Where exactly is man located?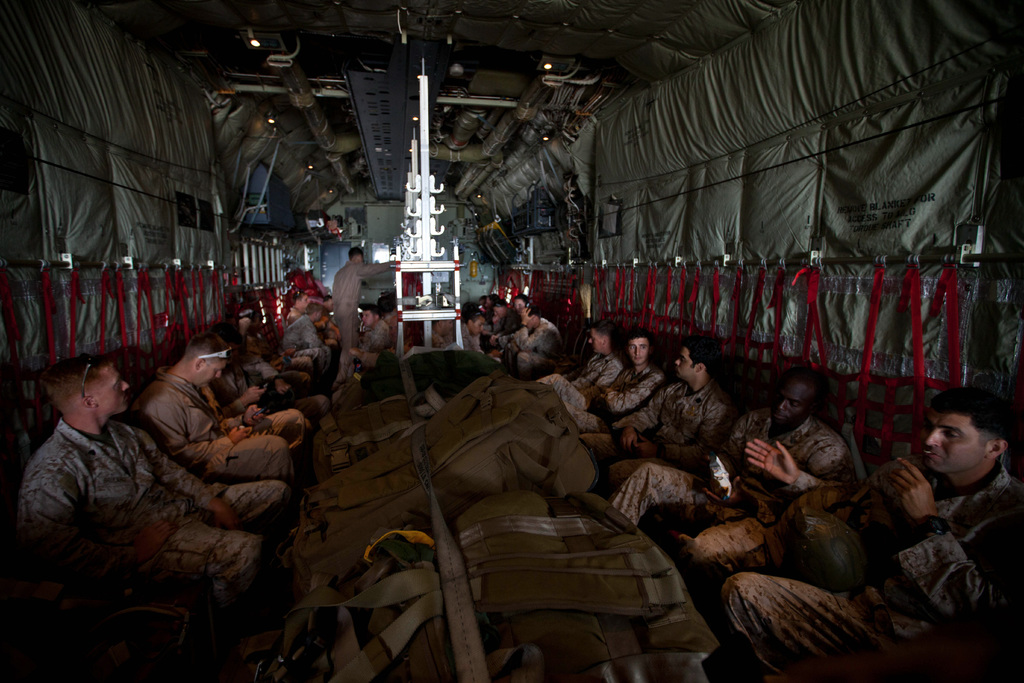
Its bounding box is Rect(575, 335, 752, 497).
